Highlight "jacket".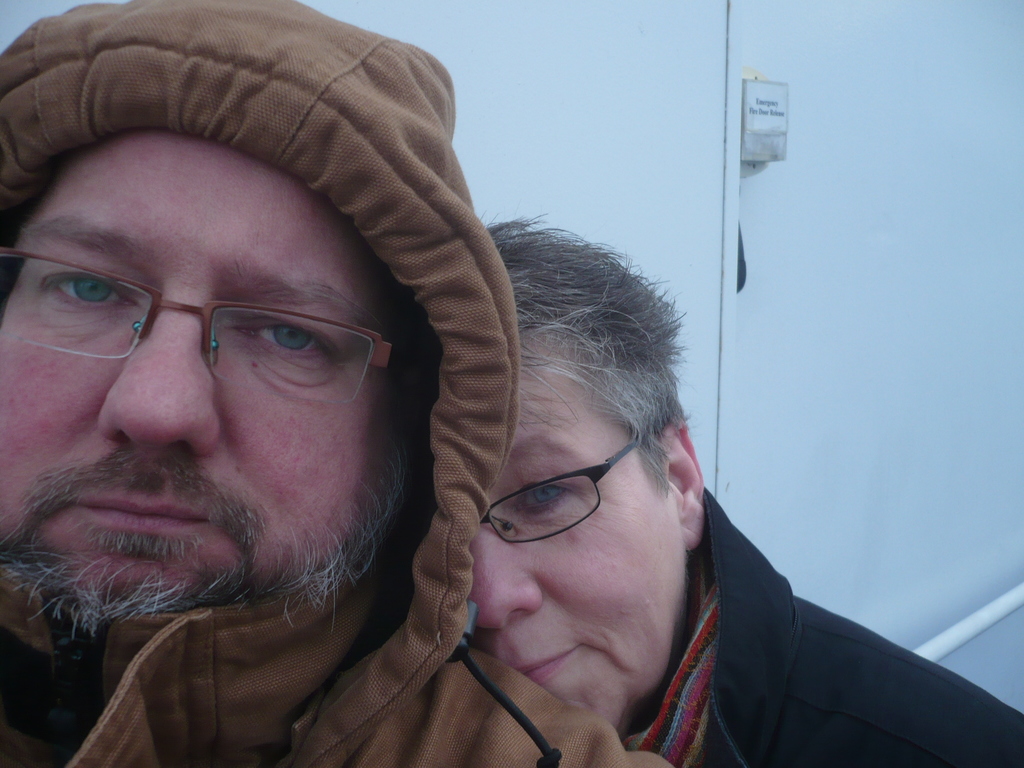
Highlighted region: {"x1": 0, "y1": 0, "x2": 675, "y2": 767}.
